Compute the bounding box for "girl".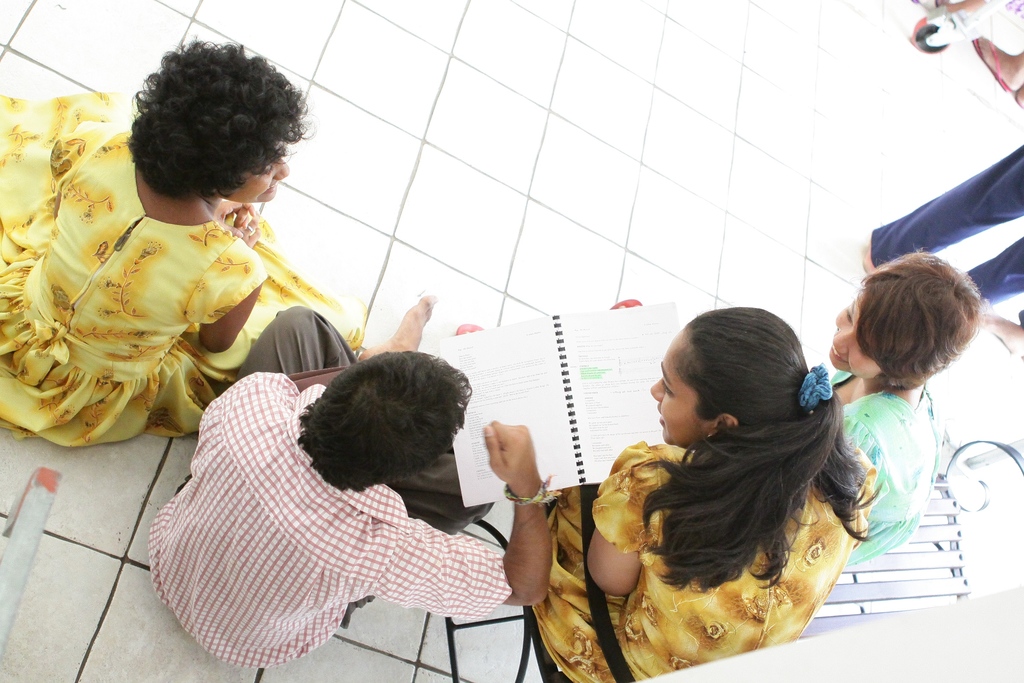
833/252/984/563.
